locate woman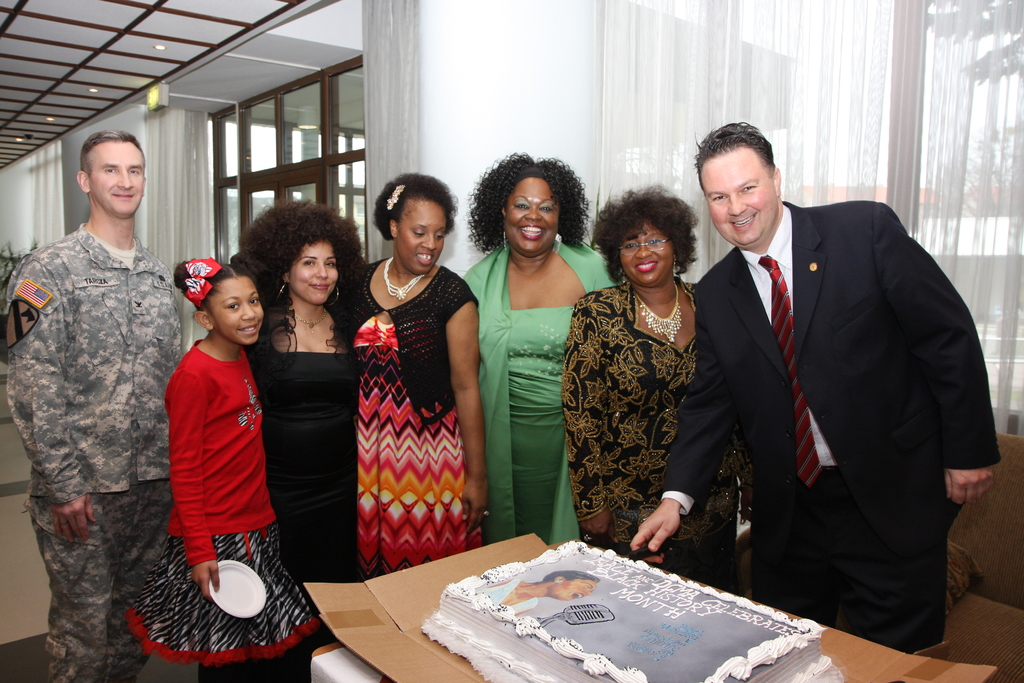
(560, 186, 742, 598)
